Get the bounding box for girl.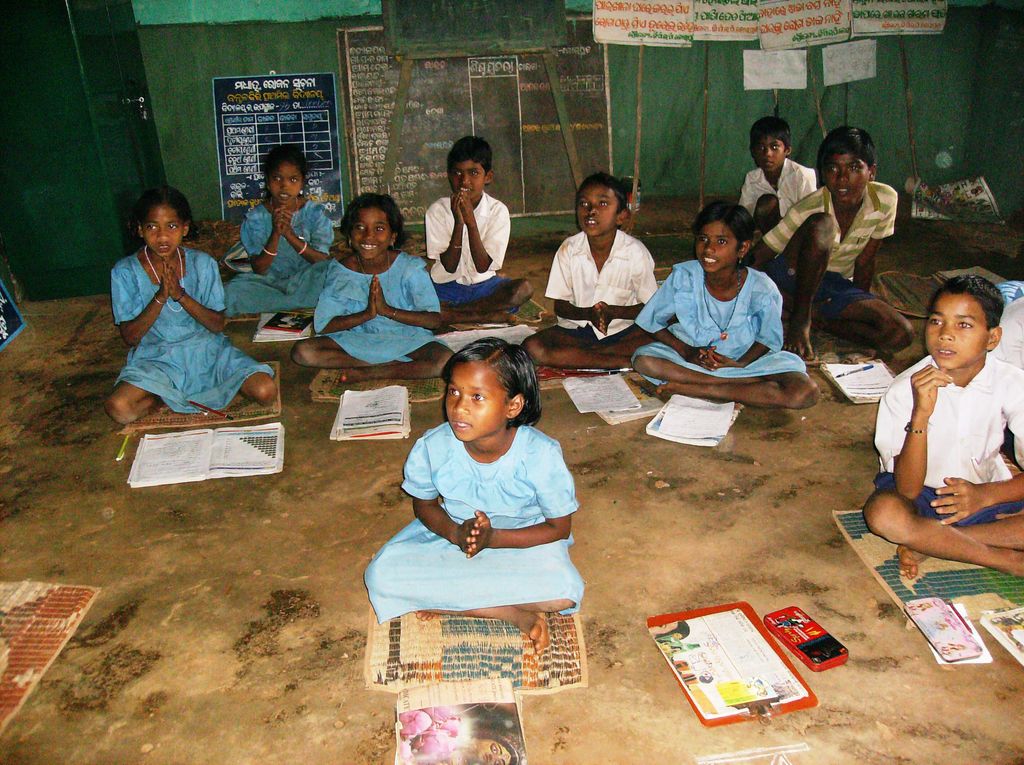
<box>467,734,508,764</box>.
